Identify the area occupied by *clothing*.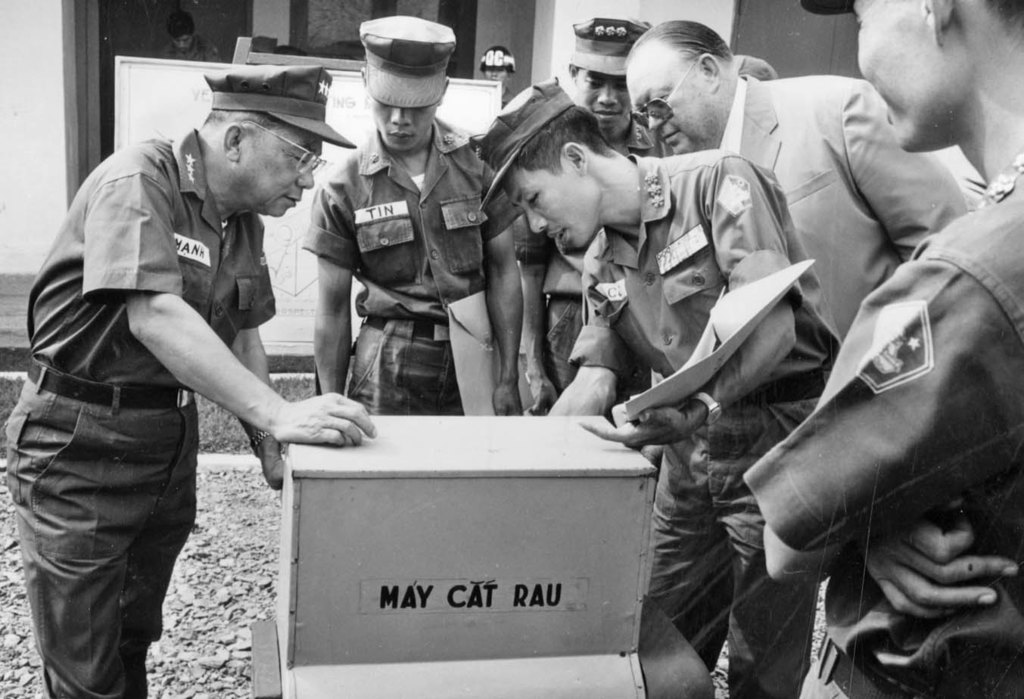
Area: box(721, 76, 975, 332).
